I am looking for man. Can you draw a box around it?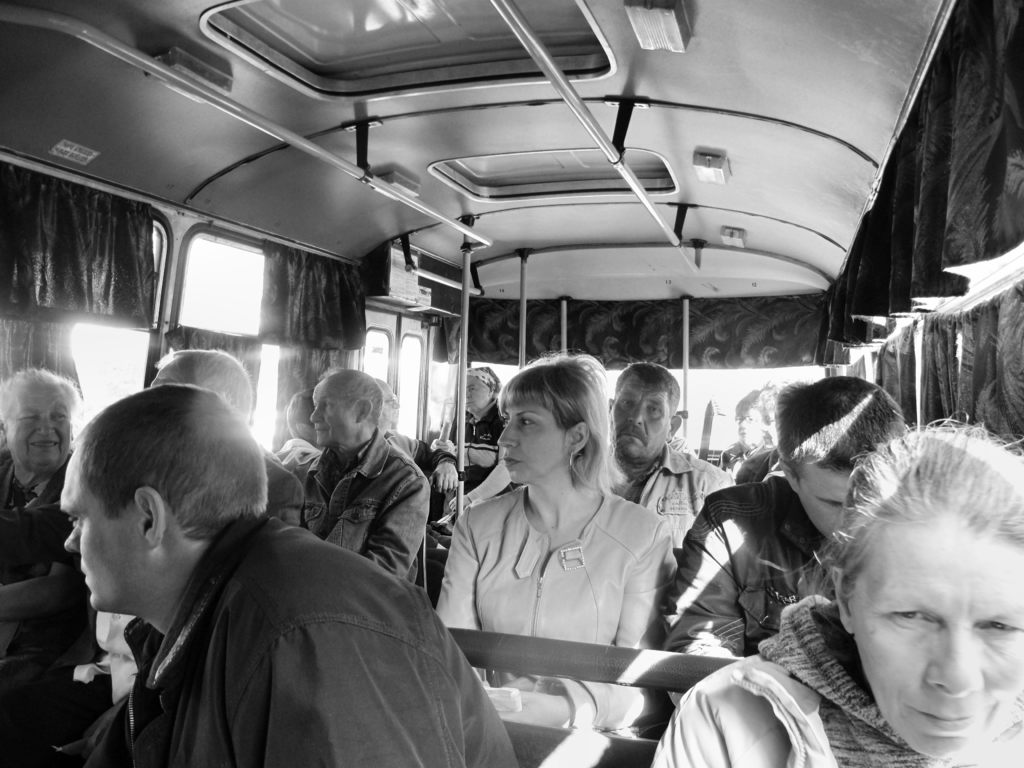
Sure, the bounding box is Rect(605, 358, 737, 578).
